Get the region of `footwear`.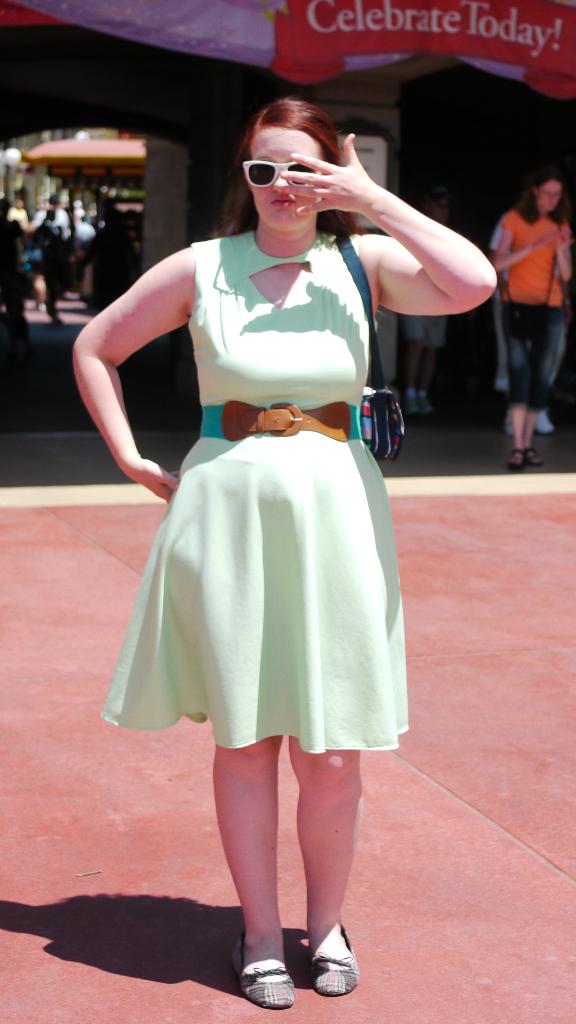
region(293, 931, 356, 999).
